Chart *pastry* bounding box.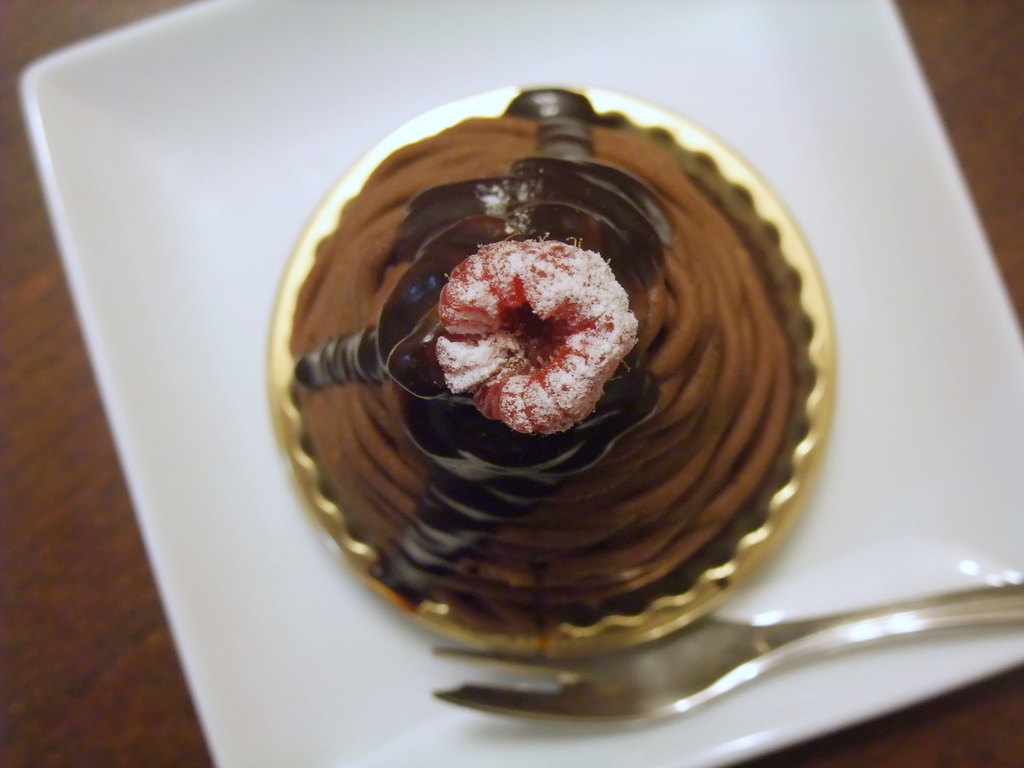
Charted: Rect(267, 36, 820, 707).
